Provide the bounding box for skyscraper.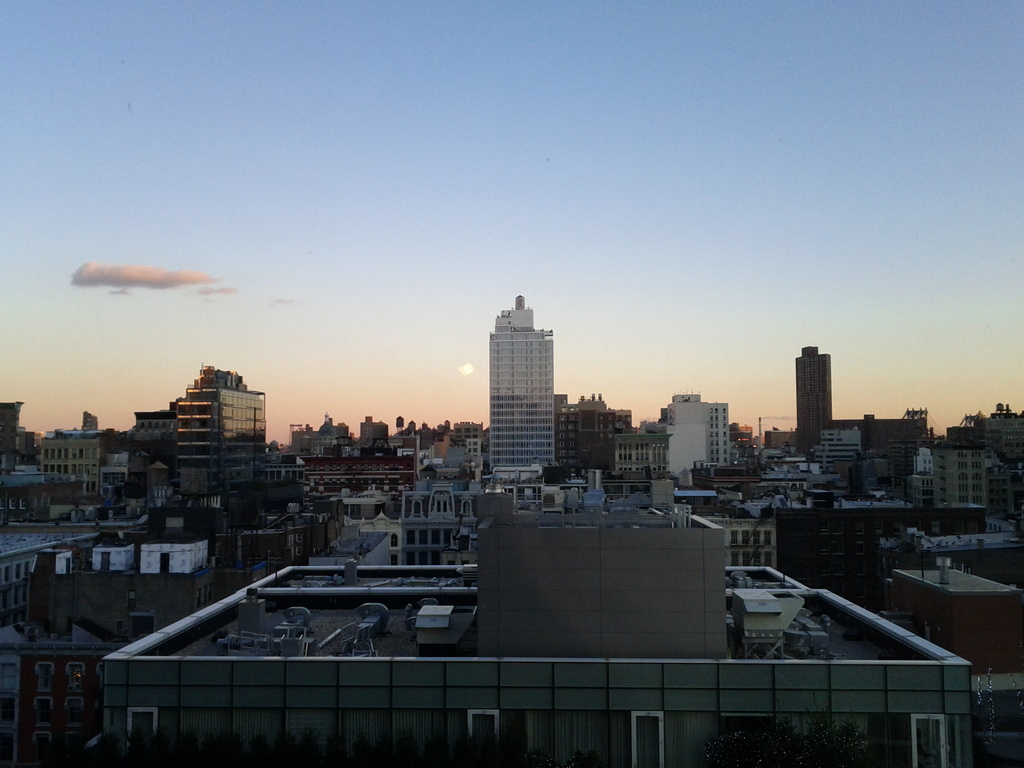
bbox=[167, 364, 280, 504].
